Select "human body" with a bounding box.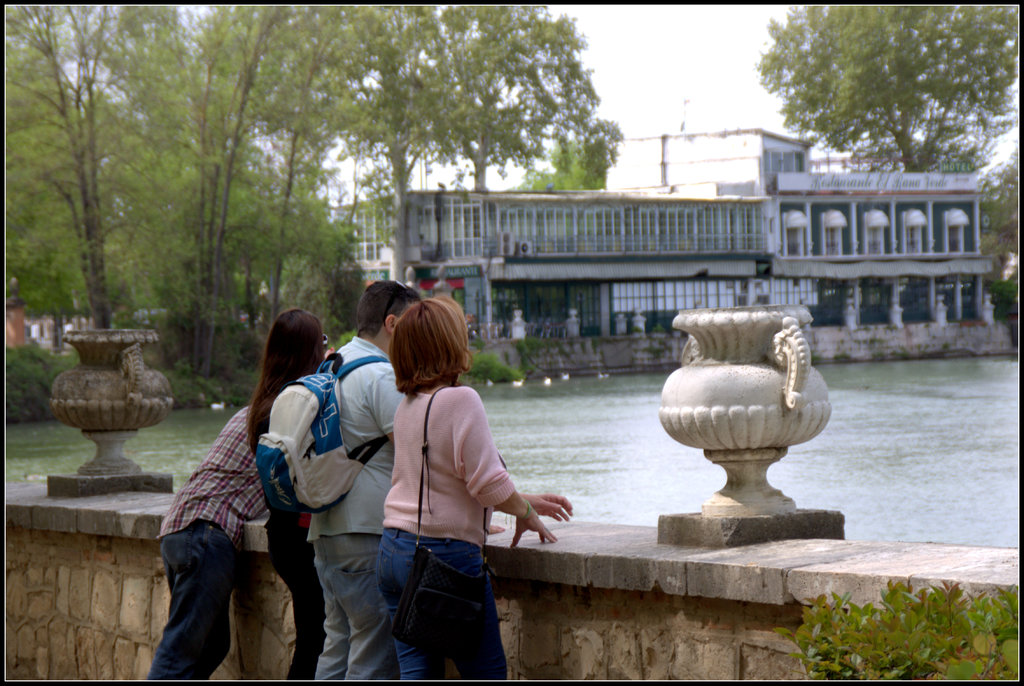
x1=247, y1=310, x2=330, y2=667.
